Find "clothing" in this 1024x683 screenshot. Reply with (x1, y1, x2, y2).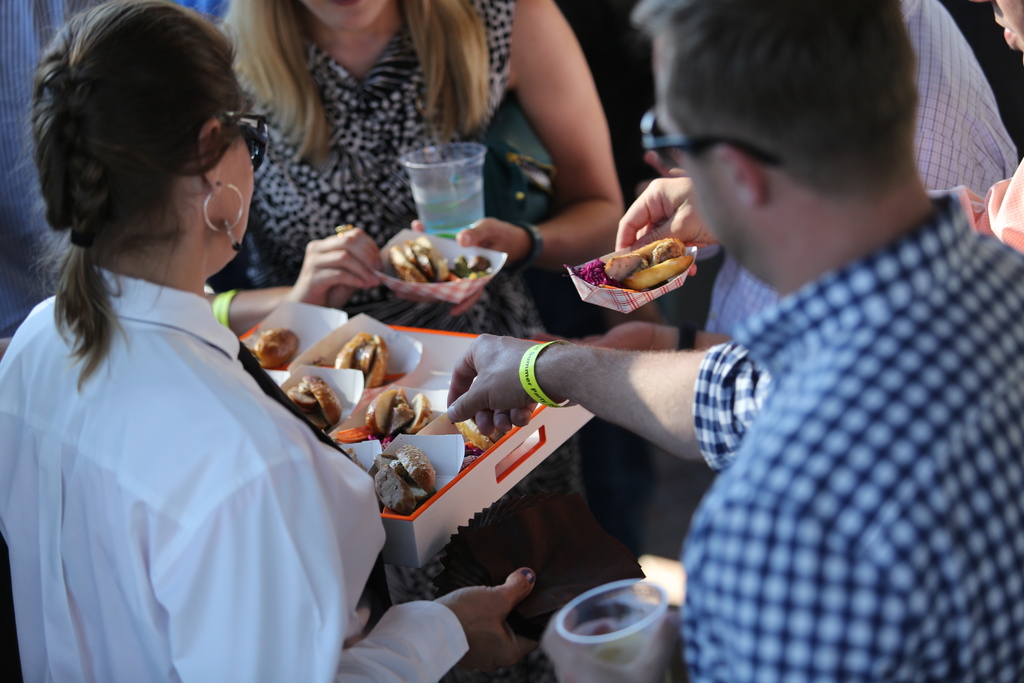
(238, 0, 578, 502).
